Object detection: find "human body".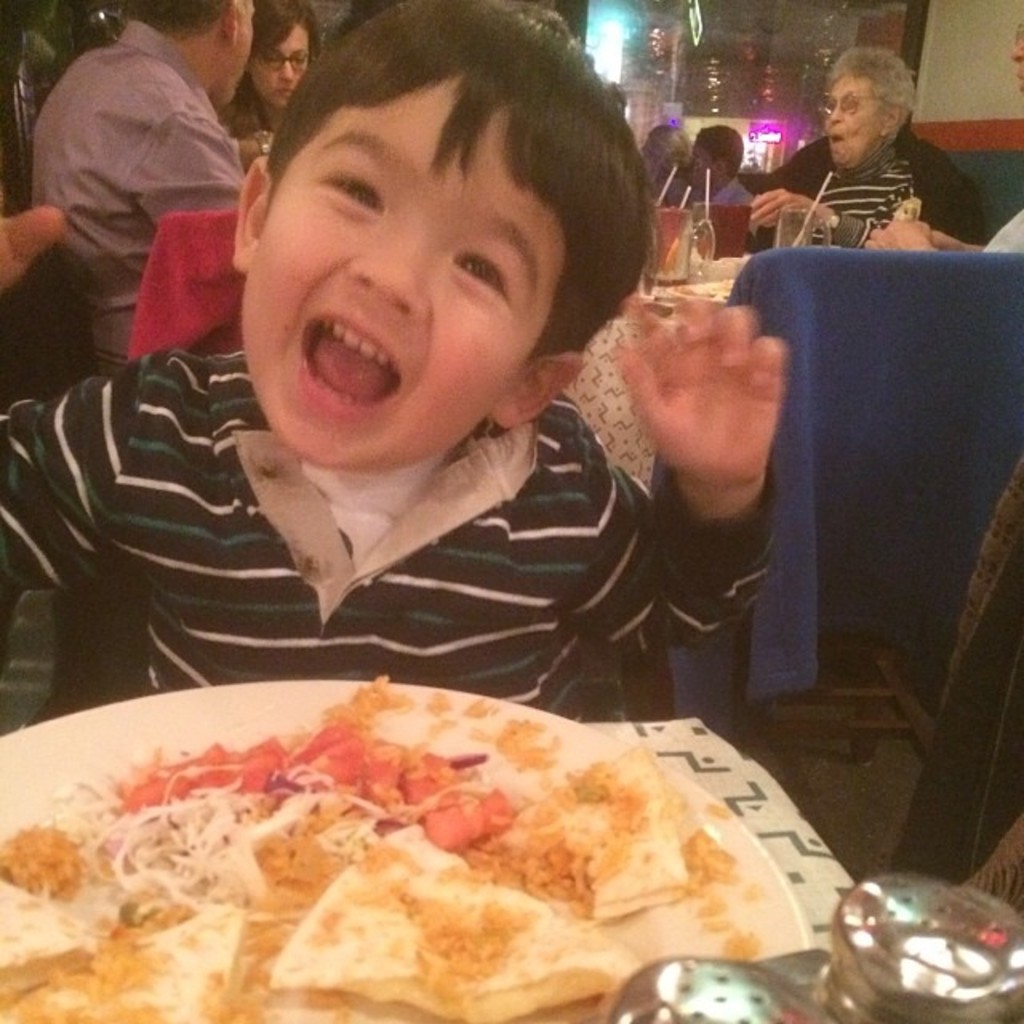
bbox=[752, 53, 966, 254].
